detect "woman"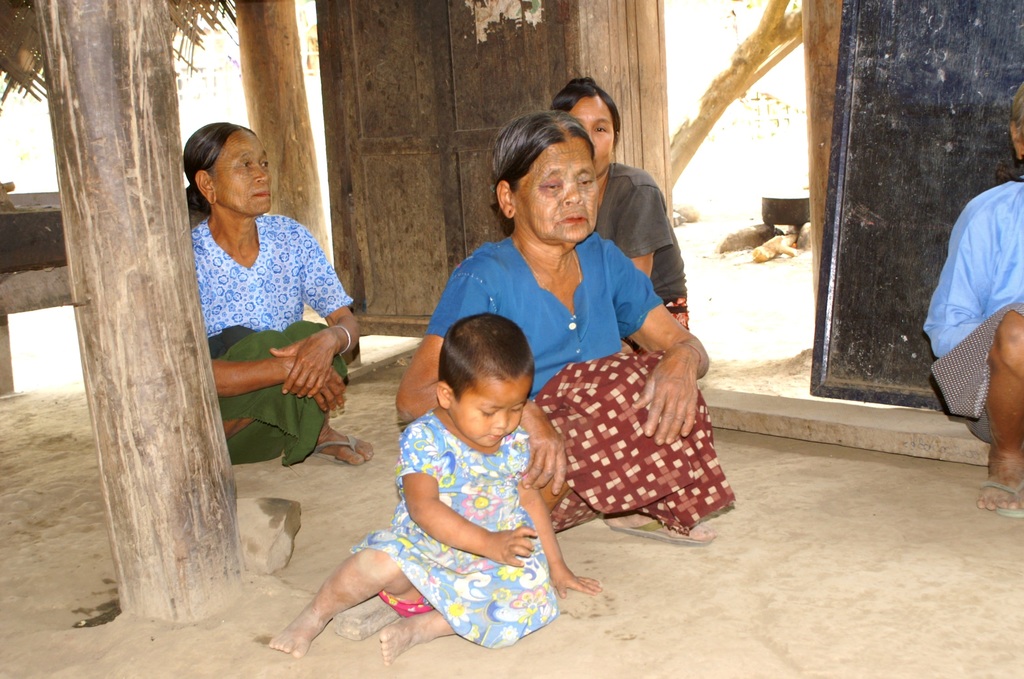
left=552, top=76, right=691, bottom=332
